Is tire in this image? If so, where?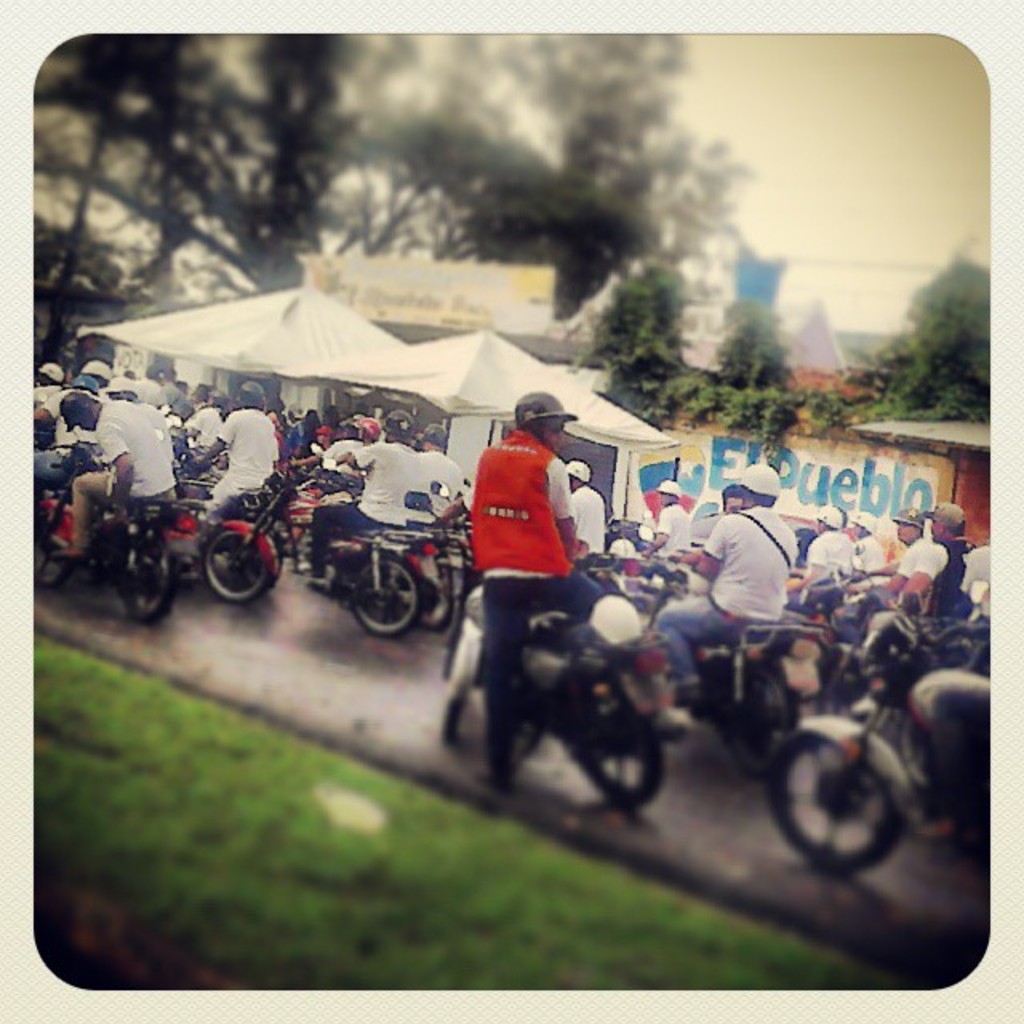
Yes, at <bbox>557, 686, 664, 811</bbox>.
